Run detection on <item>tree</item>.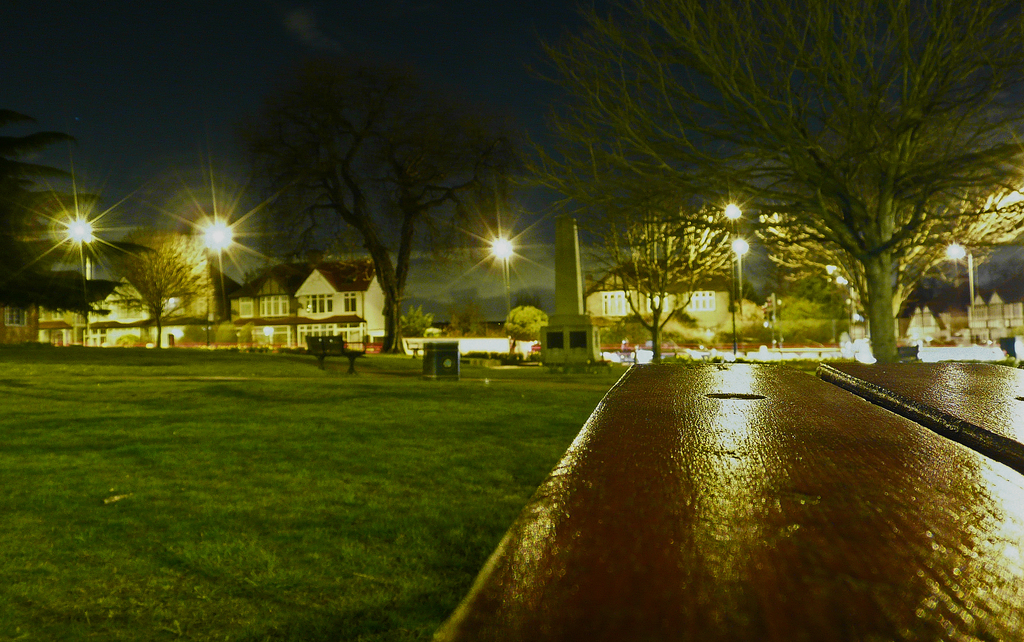
Result: Rect(0, 108, 157, 324).
